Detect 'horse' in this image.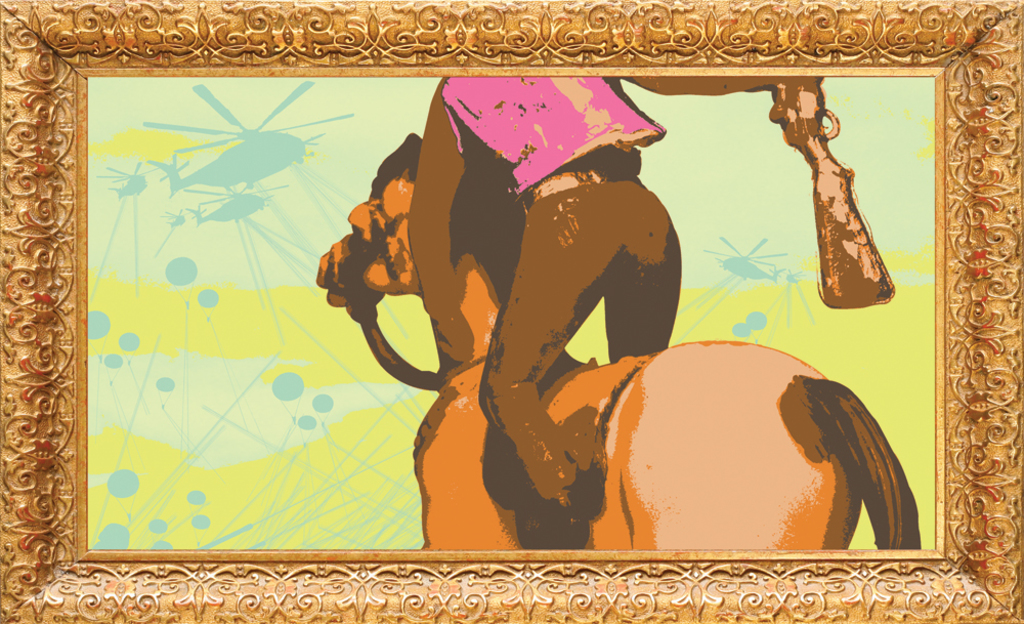
Detection: bbox=[310, 131, 916, 559].
